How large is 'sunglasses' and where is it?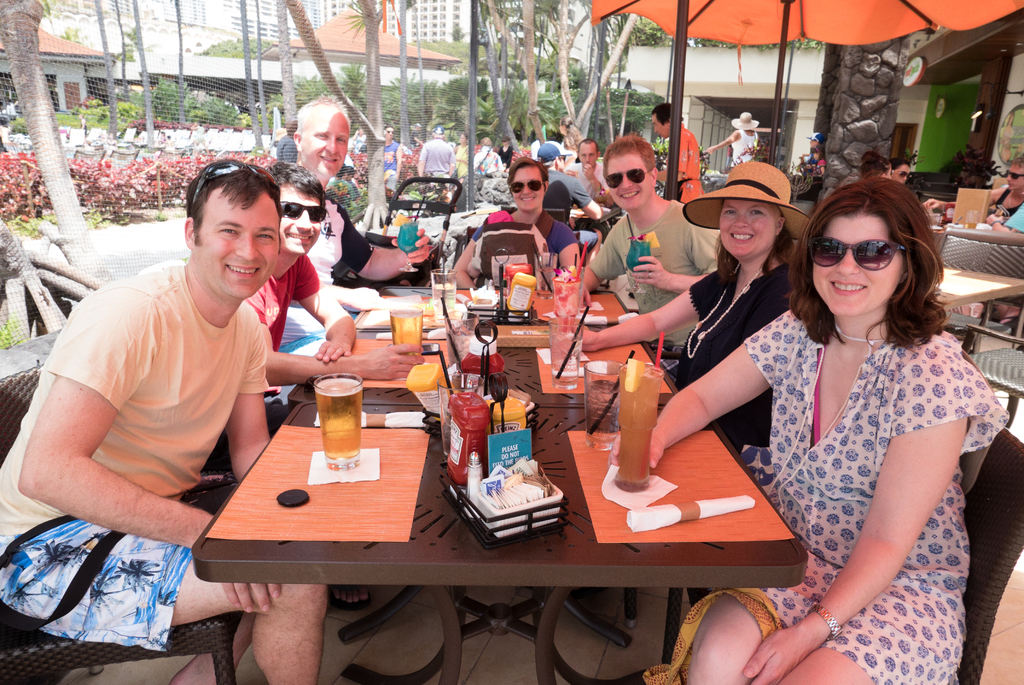
Bounding box: bbox=[806, 237, 906, 268].
